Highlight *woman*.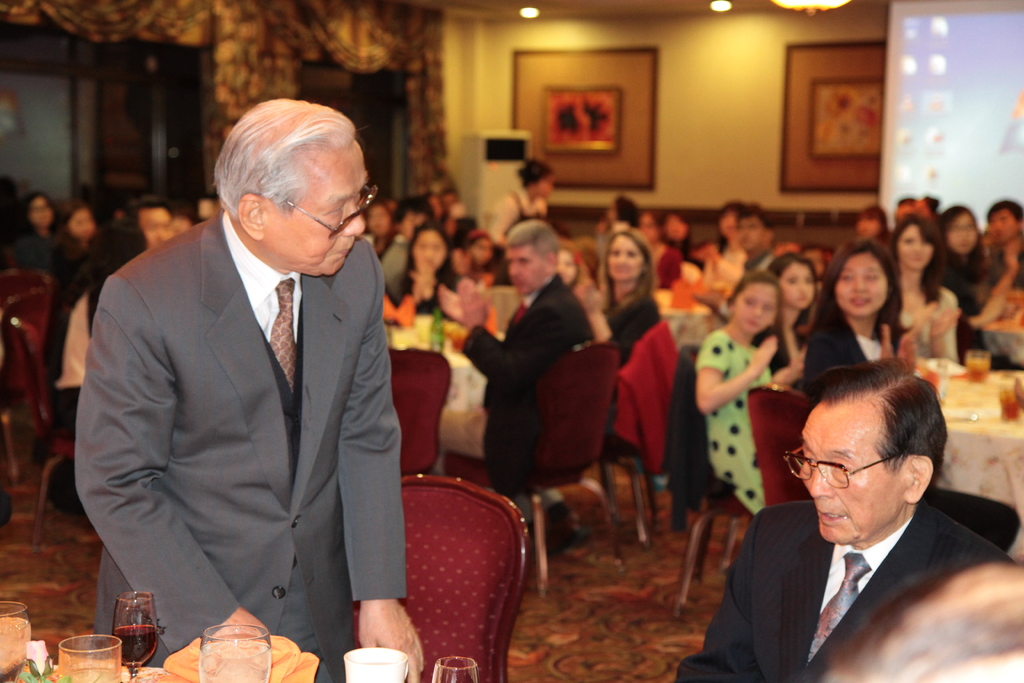
Highlighted region: box=[570, 236, 666, 461].
